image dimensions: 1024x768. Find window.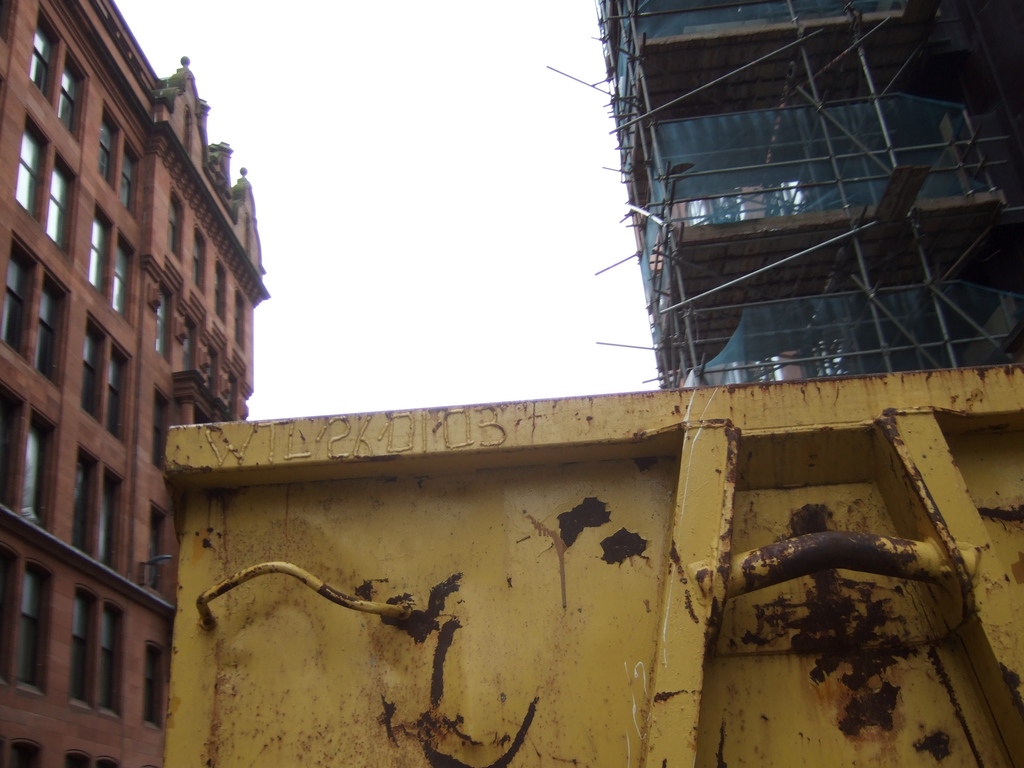
<box>113,243,129,316</box>.
